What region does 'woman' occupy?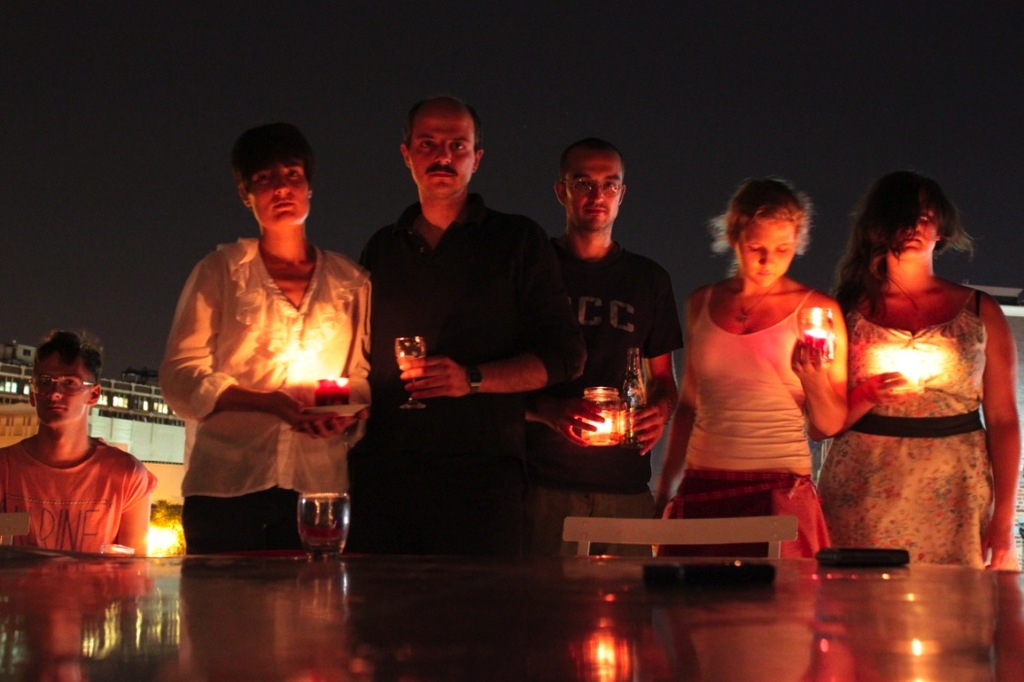
(x1=653, y1=173, x2=843, y2=557).
